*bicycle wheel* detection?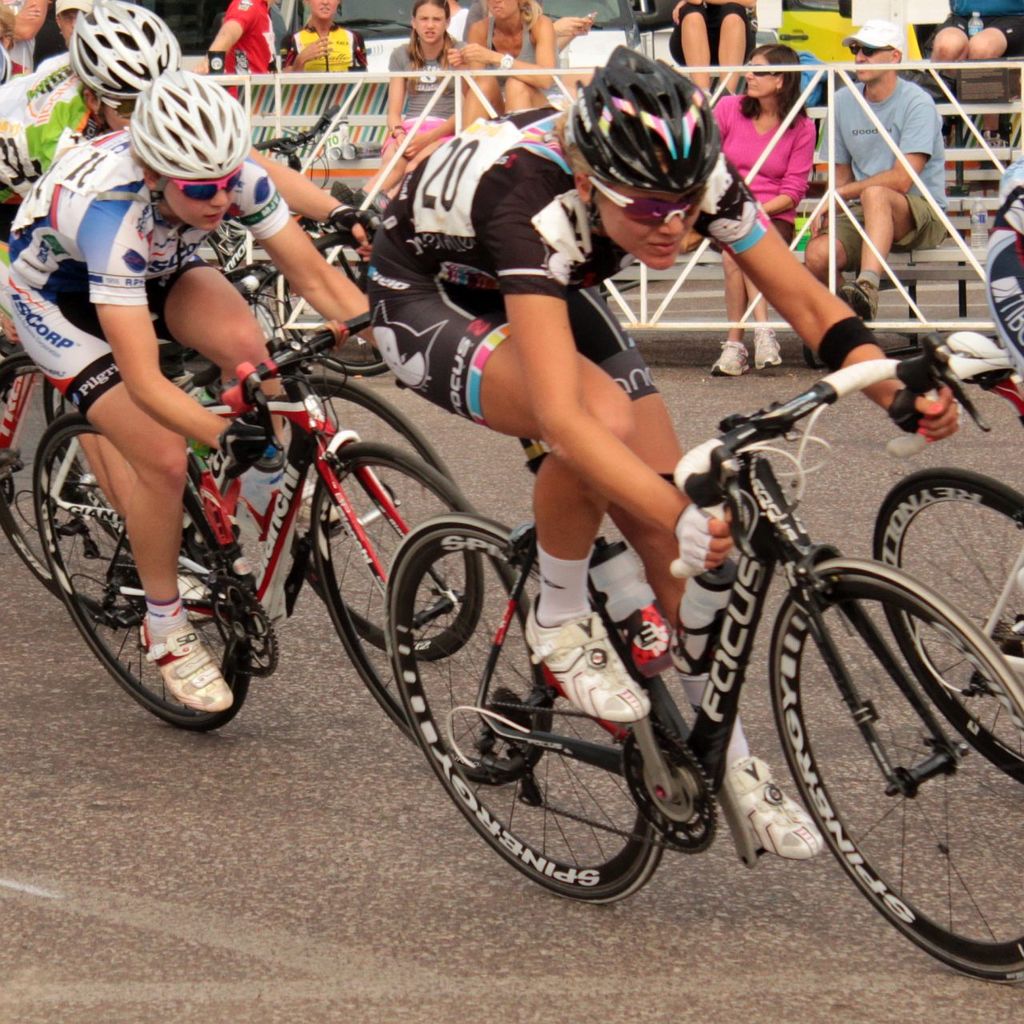
pyautogui.locateOnScreen(0, 362, 140, 626)
